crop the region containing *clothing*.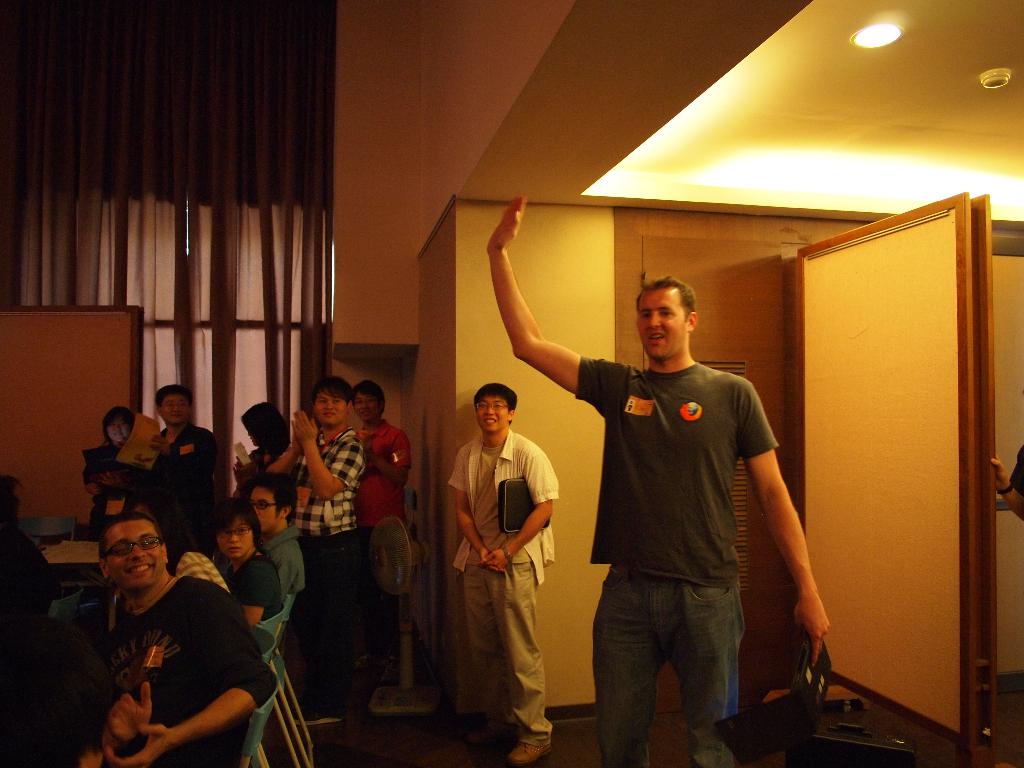
Crop region: select_region(1016, 457, 1023, 489).
